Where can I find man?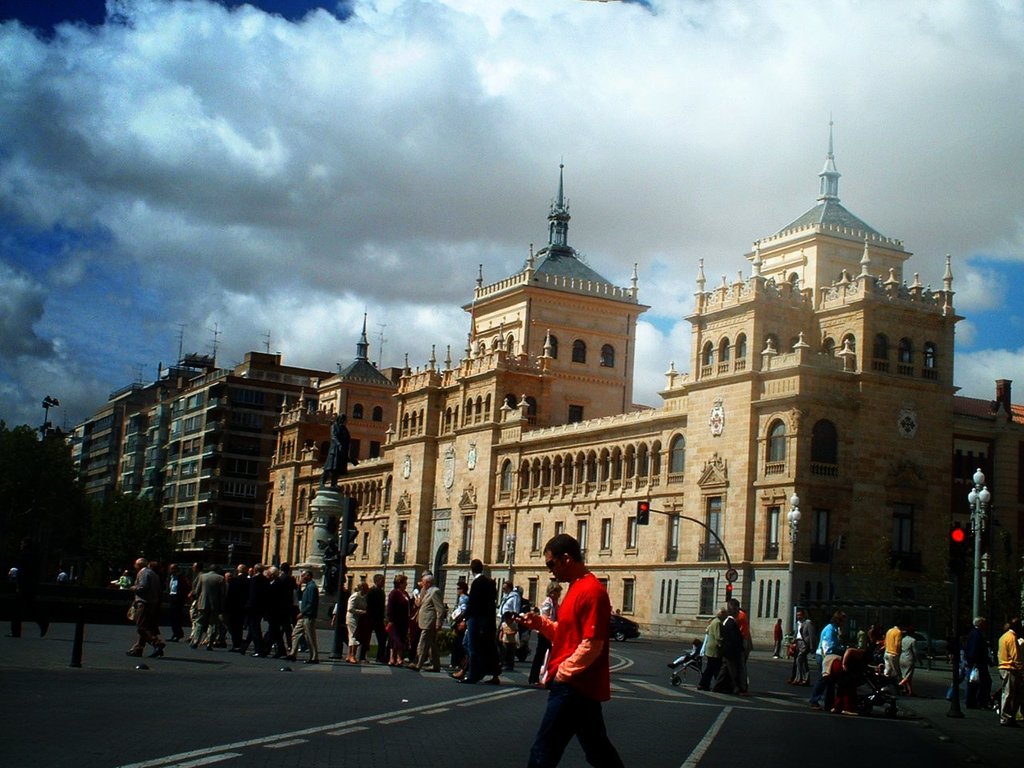
You can find it at rect(878, 621, 900, 678).
